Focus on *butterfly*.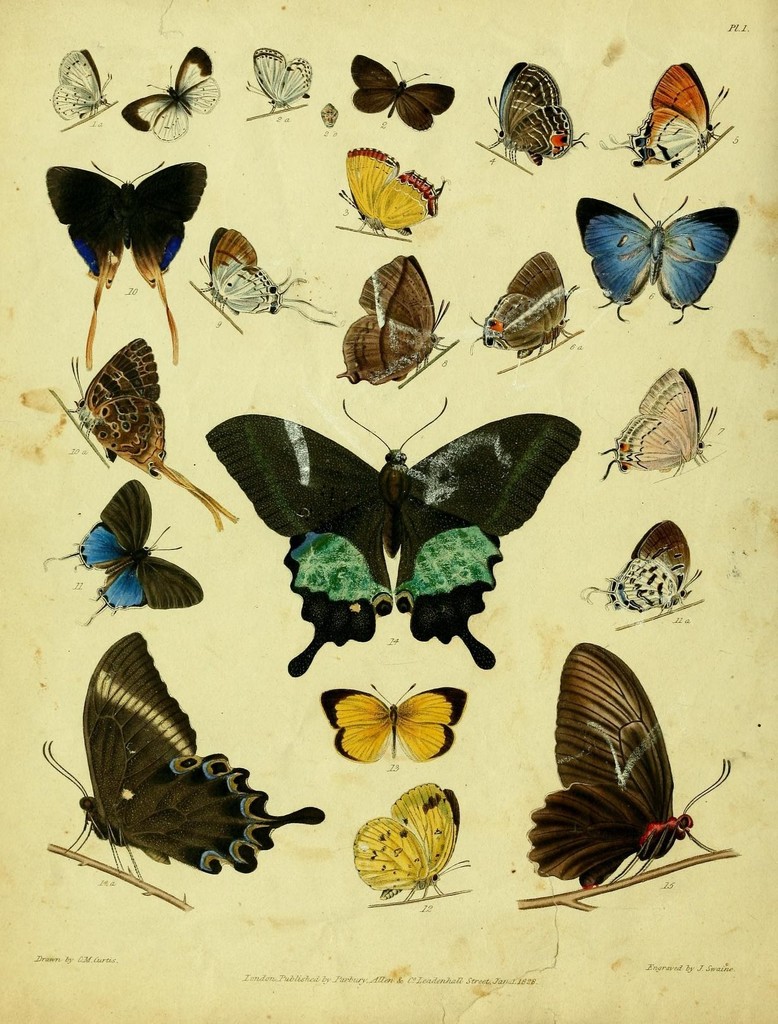
Focused at 44, 158, 204, 370.
